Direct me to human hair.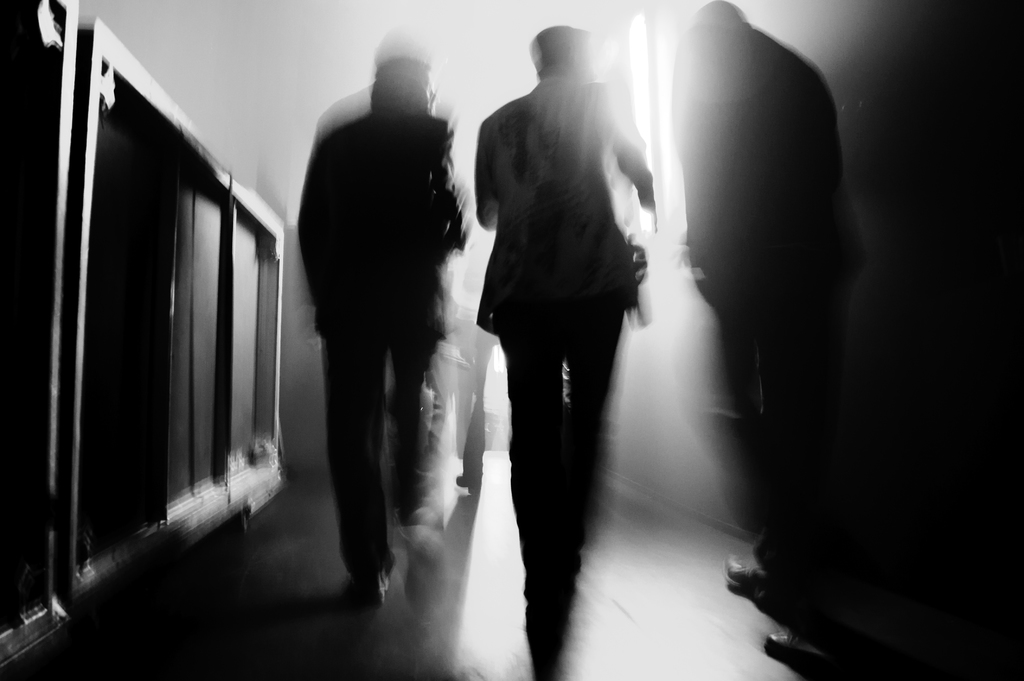
Direction: [528,27,587,84].
